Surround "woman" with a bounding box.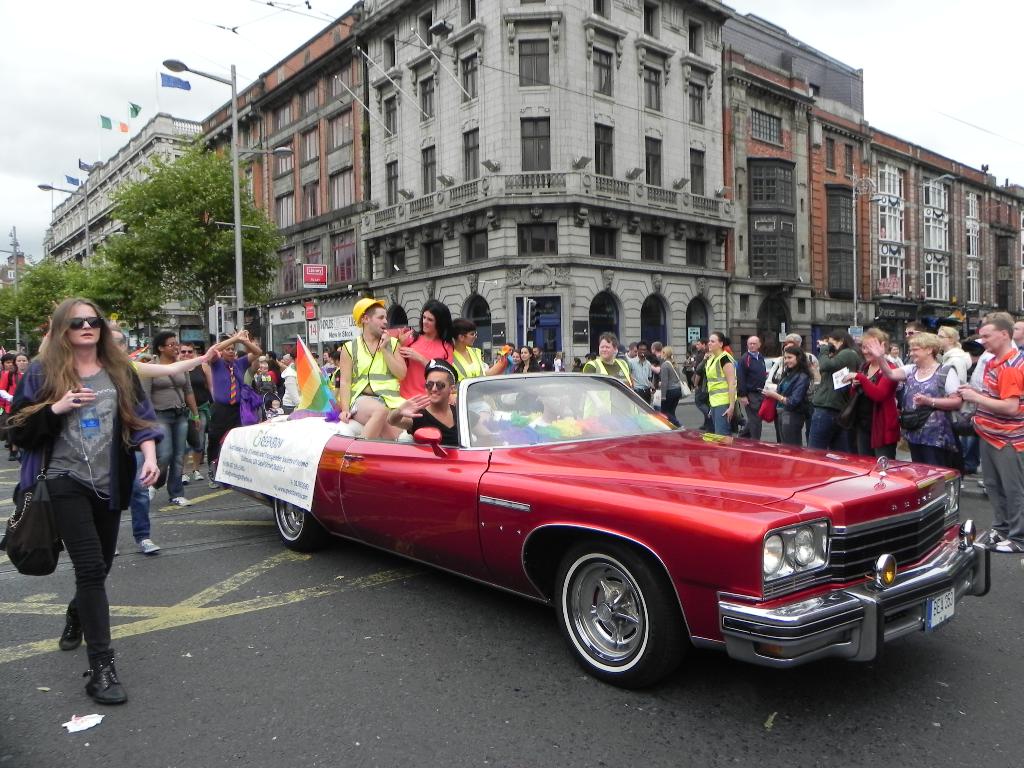
<bbox>702, 335, 739, 436</bbox>.
